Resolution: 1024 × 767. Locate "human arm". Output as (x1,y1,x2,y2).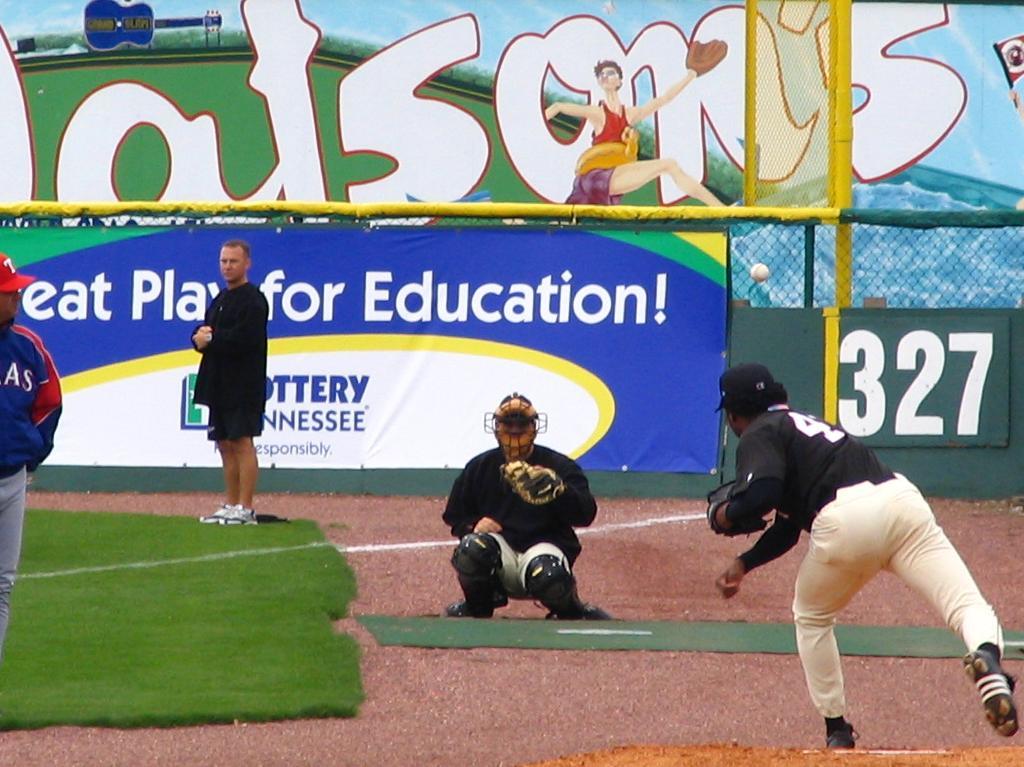
(713,556,745,601).
